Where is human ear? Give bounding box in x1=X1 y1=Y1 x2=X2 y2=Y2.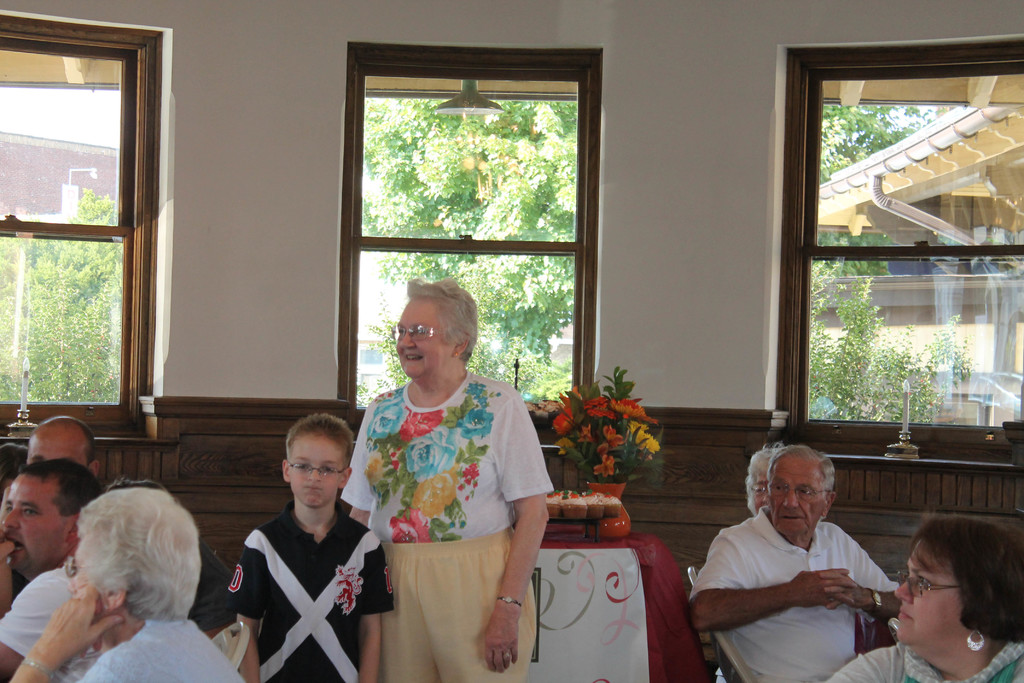
x1=88 y1=462 x2=101 y2=477.
